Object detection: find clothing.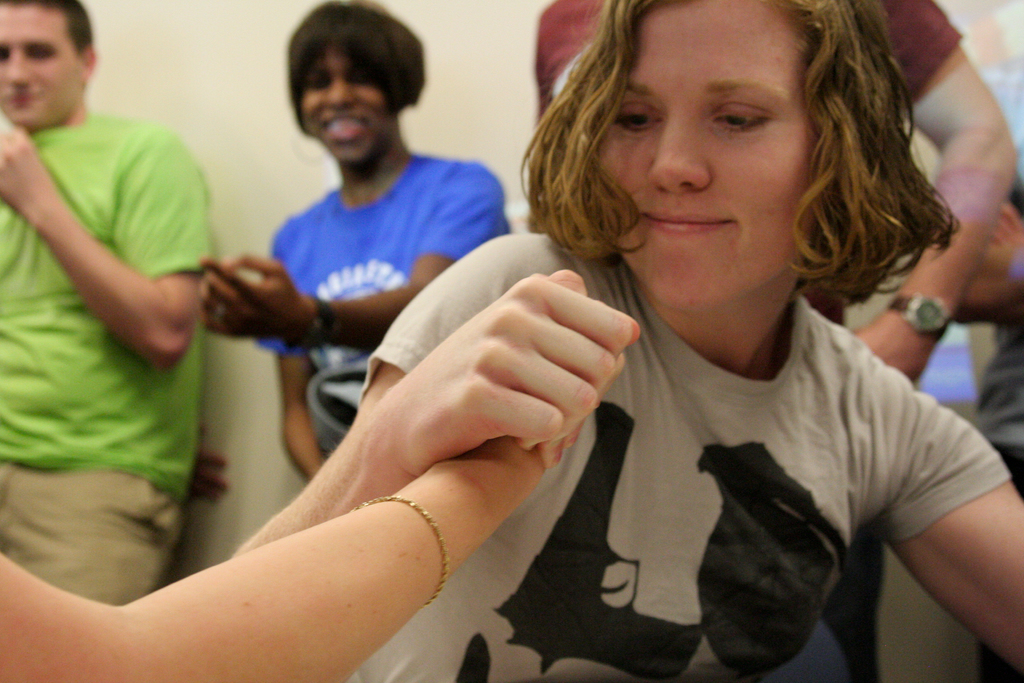
<bbox>11, 61, 237, 586</bbox>.
